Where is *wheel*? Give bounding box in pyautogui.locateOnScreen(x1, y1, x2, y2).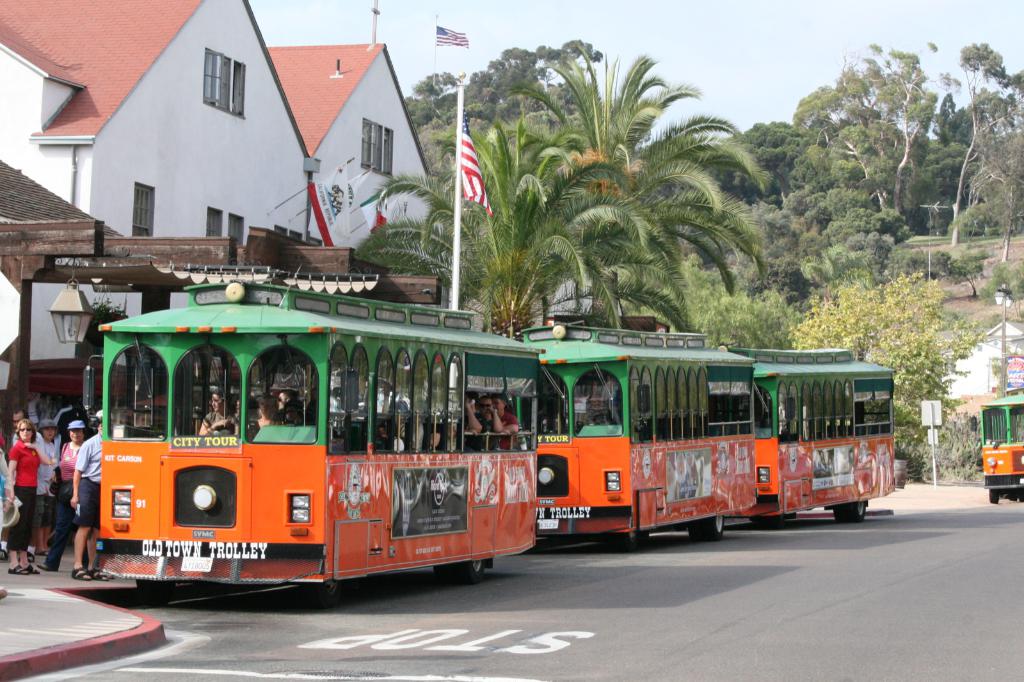
pyautogui.locateOnScreen(1009, 489, 1018, 500).
